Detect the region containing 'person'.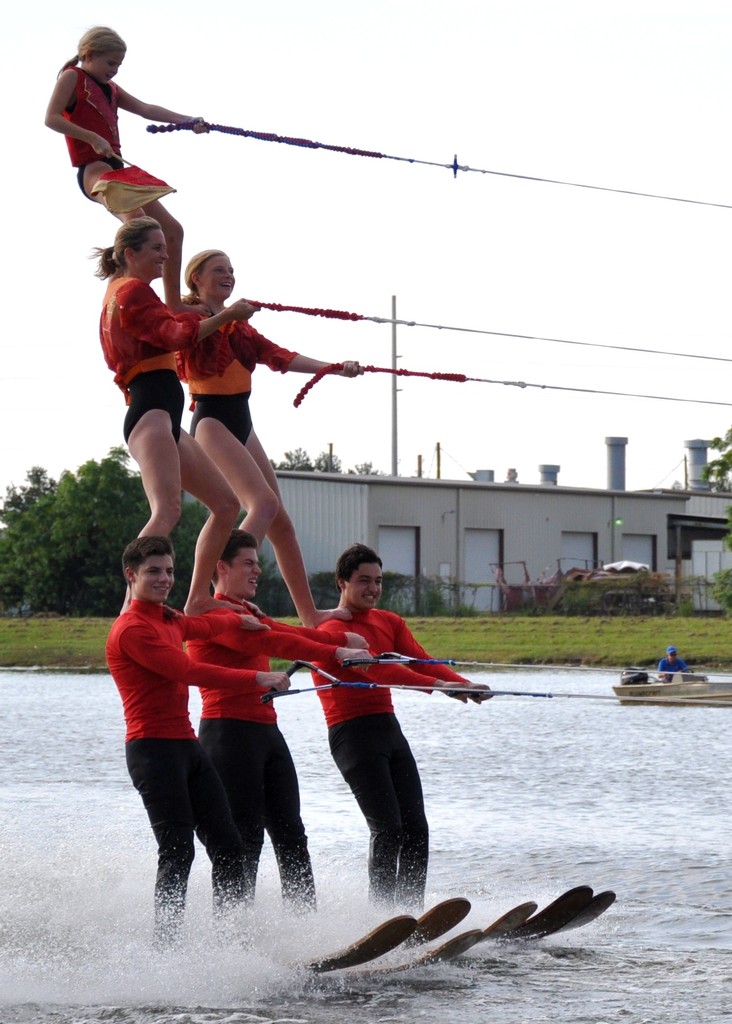
box(41, 20, 209, 307).
